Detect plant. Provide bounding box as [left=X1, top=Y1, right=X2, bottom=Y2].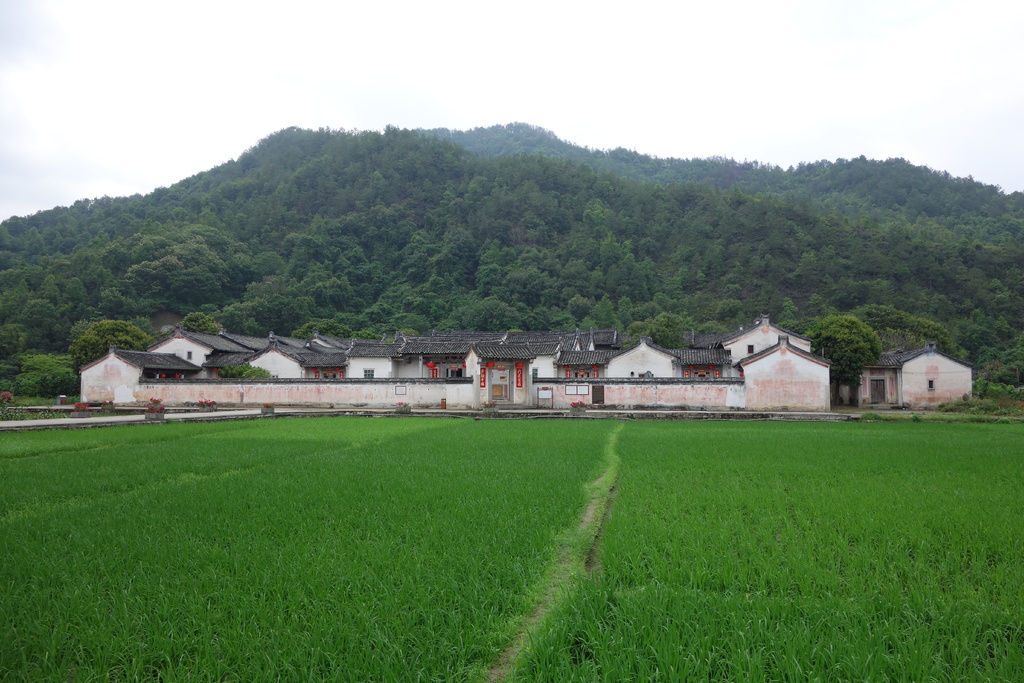
[left=145, top=396, right=168, bottom=415].
